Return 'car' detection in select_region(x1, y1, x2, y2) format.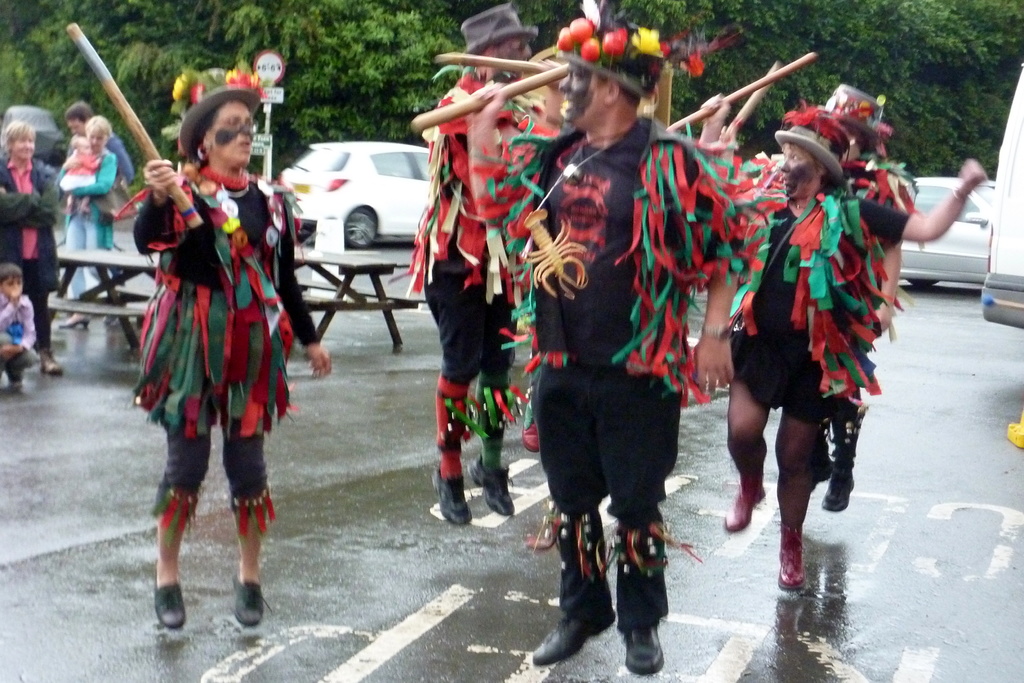
select_region(275, 139, 431, 251).
